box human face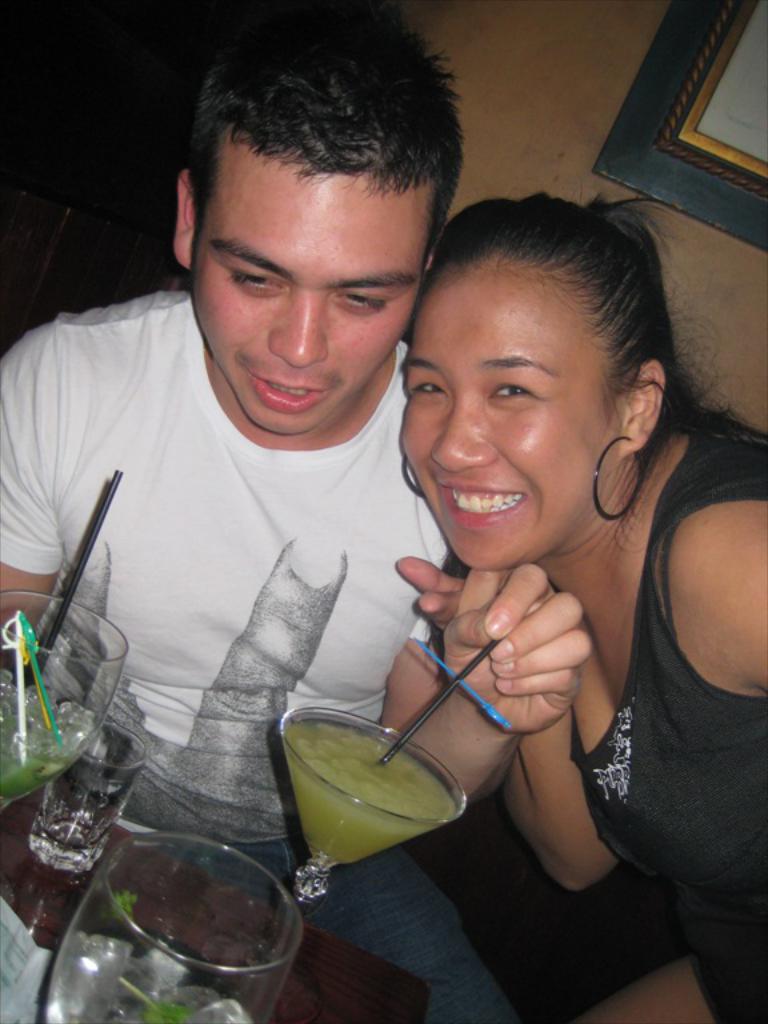
{"left": 191, "top": 172, "right": 425, "bottom": 431}
